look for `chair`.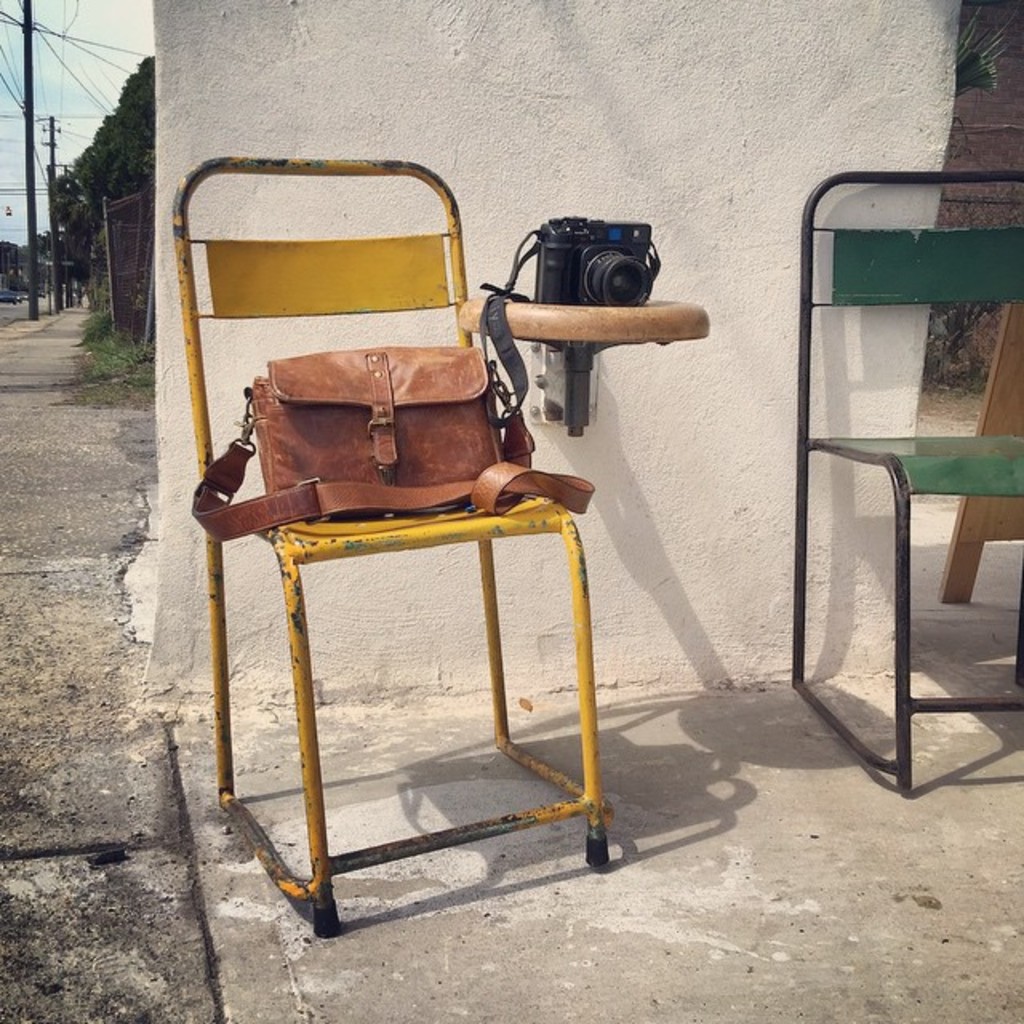
Found: 789, 170, 1022, 789.
